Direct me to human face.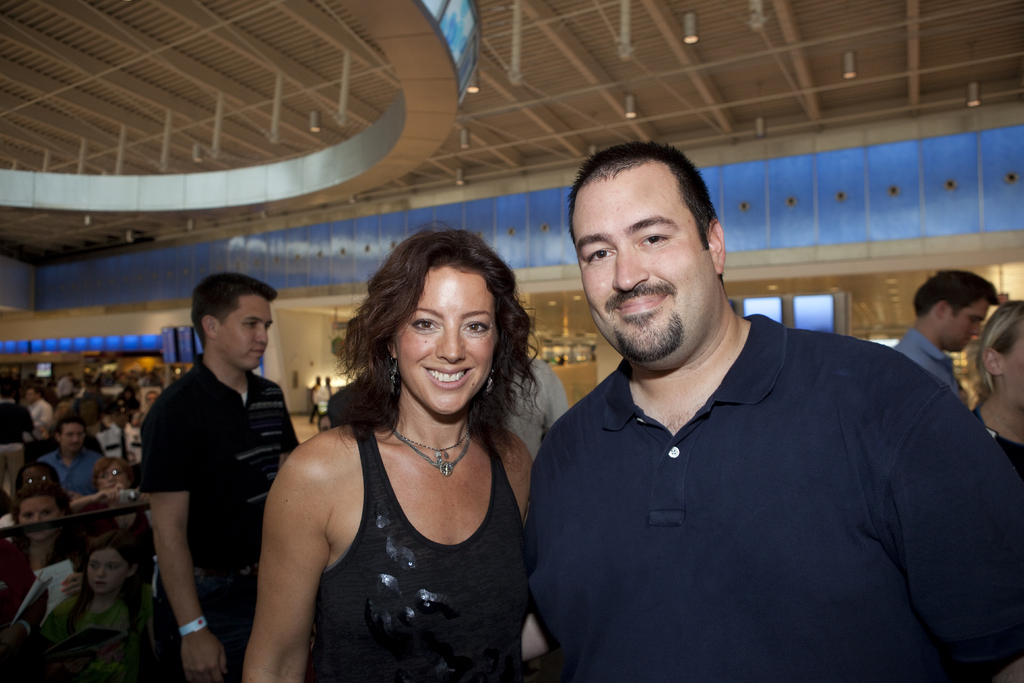
Direction: pyautogui.locateOnScreen(1005, 329, 1023, 416).
